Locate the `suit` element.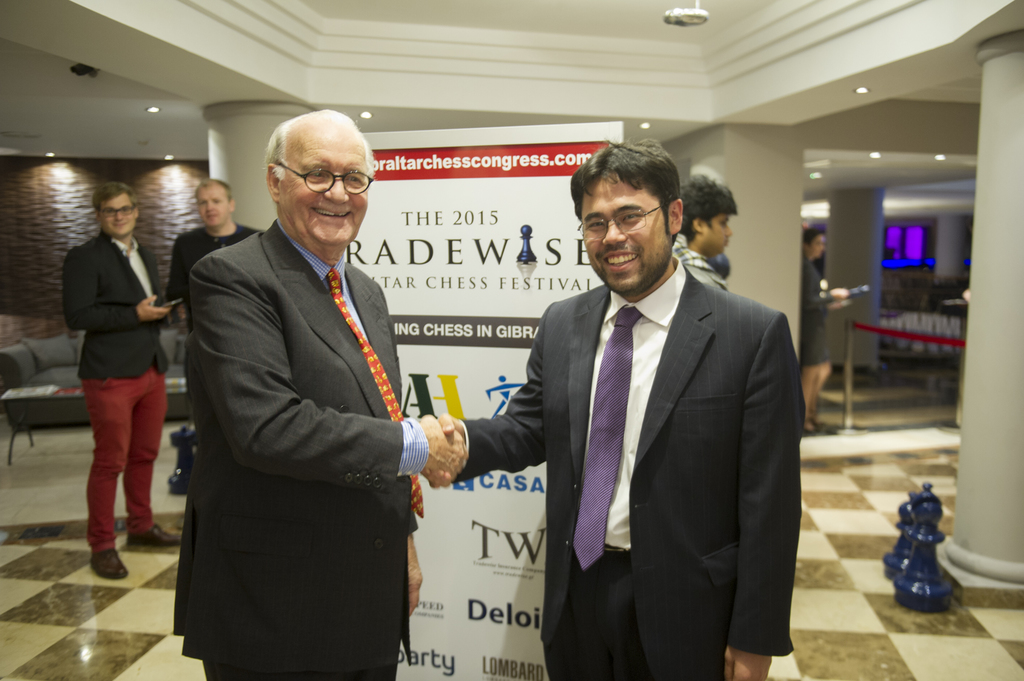
Element bbox: {"left": 169, "top": 214, "right": 424, "bottom": 680}.
